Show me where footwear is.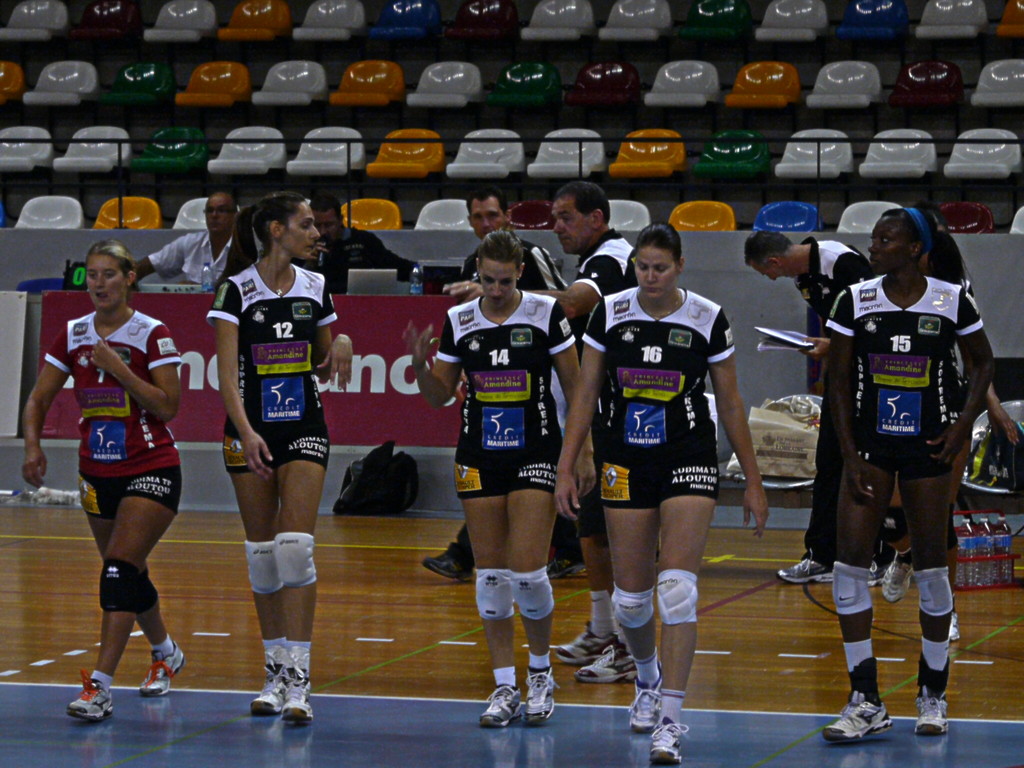
footwear is at rect(912, 689, 949, 732).
